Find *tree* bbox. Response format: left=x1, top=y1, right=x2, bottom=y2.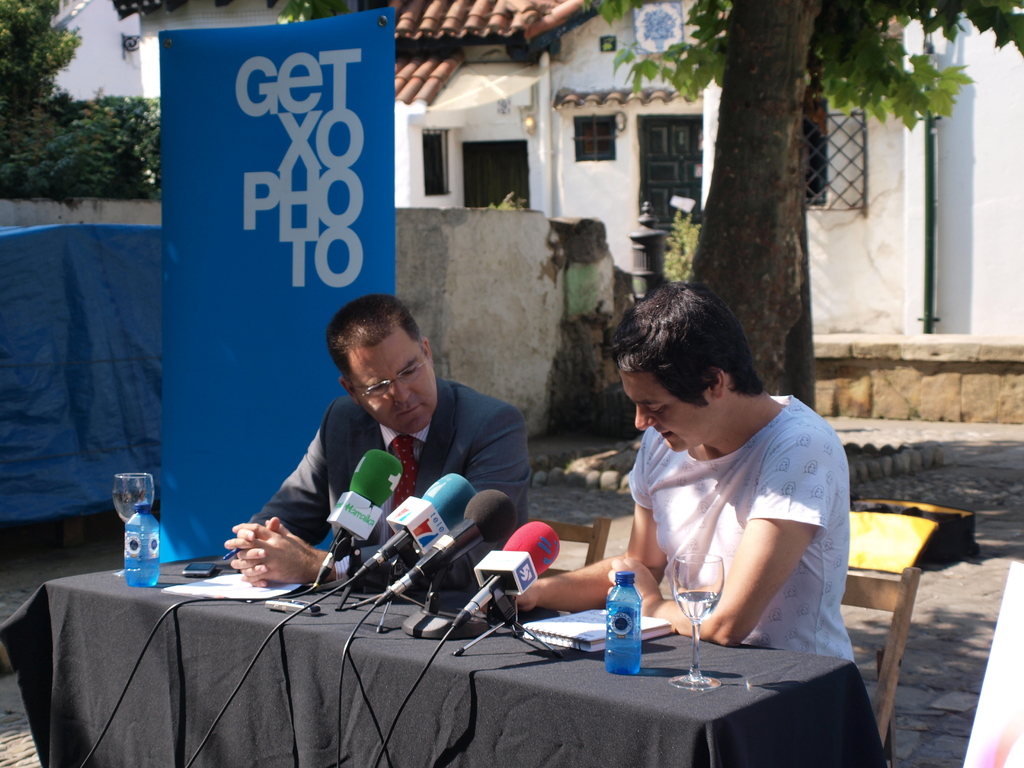
left=0, top=0, right=81, bottom=127.
